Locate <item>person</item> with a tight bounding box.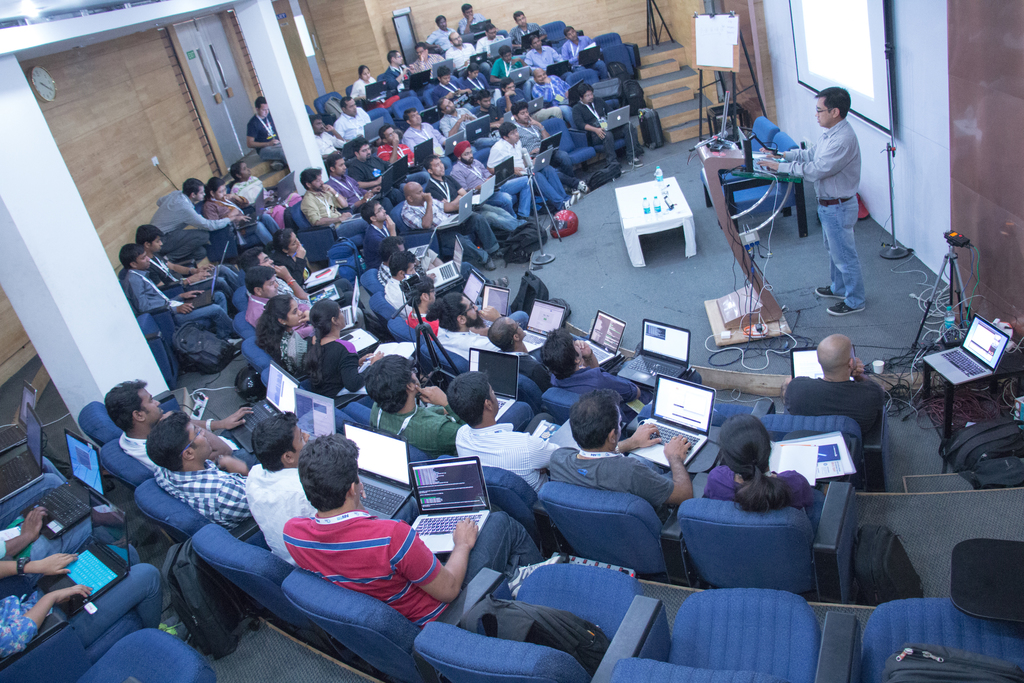
x1=245 y1=89 x2=293 y2=160.
